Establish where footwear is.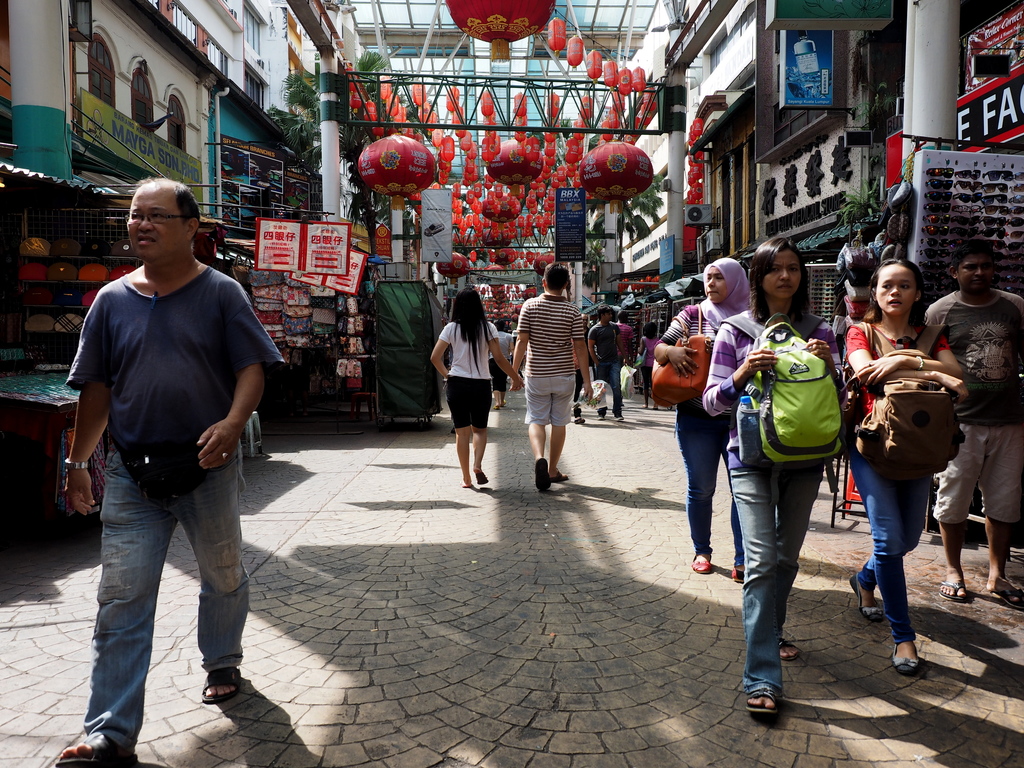
Established at (691, 547, 710, 575).
